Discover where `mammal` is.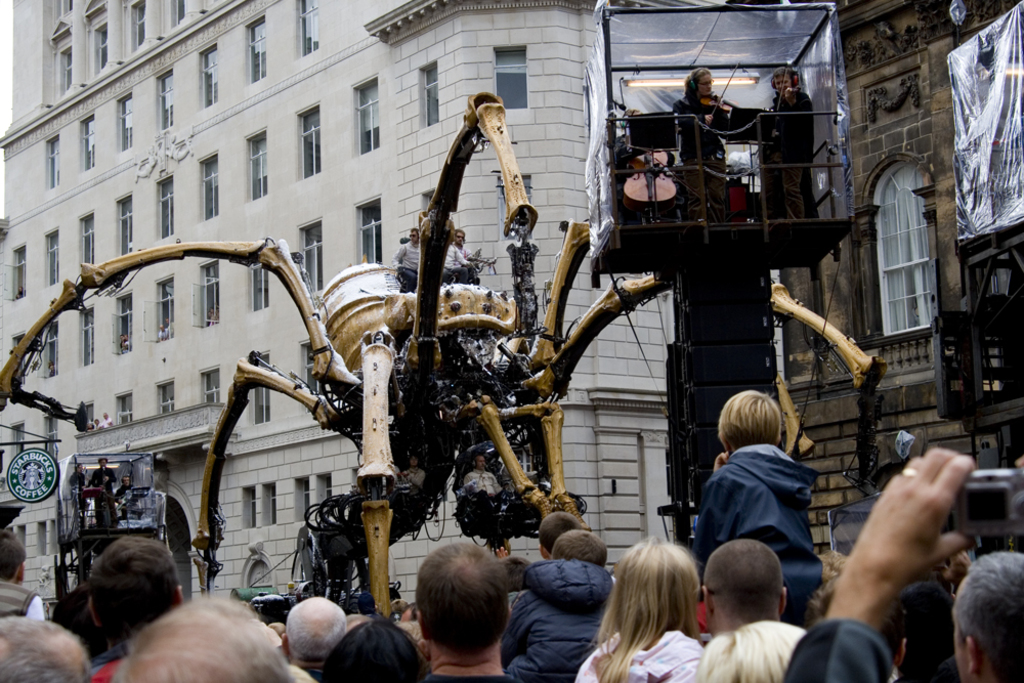
Discovered at 109:594:317:682.
